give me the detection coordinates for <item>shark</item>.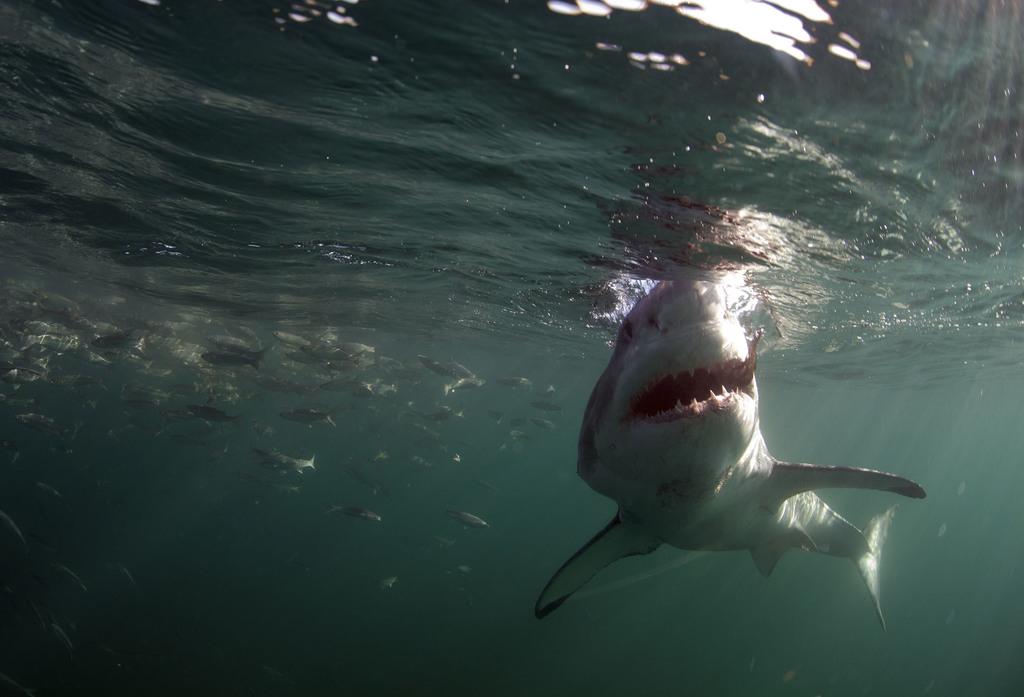
left=538, top=275, right=928, bottom=627.
